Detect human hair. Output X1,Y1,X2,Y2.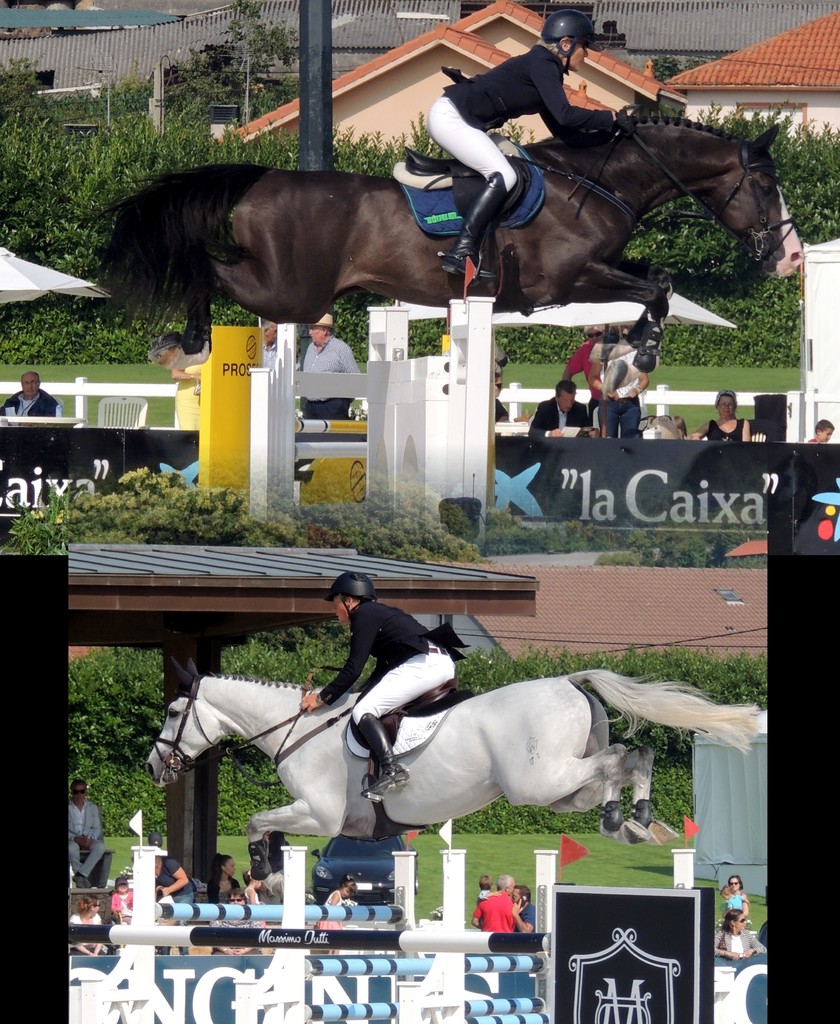
497,875,513,889.
